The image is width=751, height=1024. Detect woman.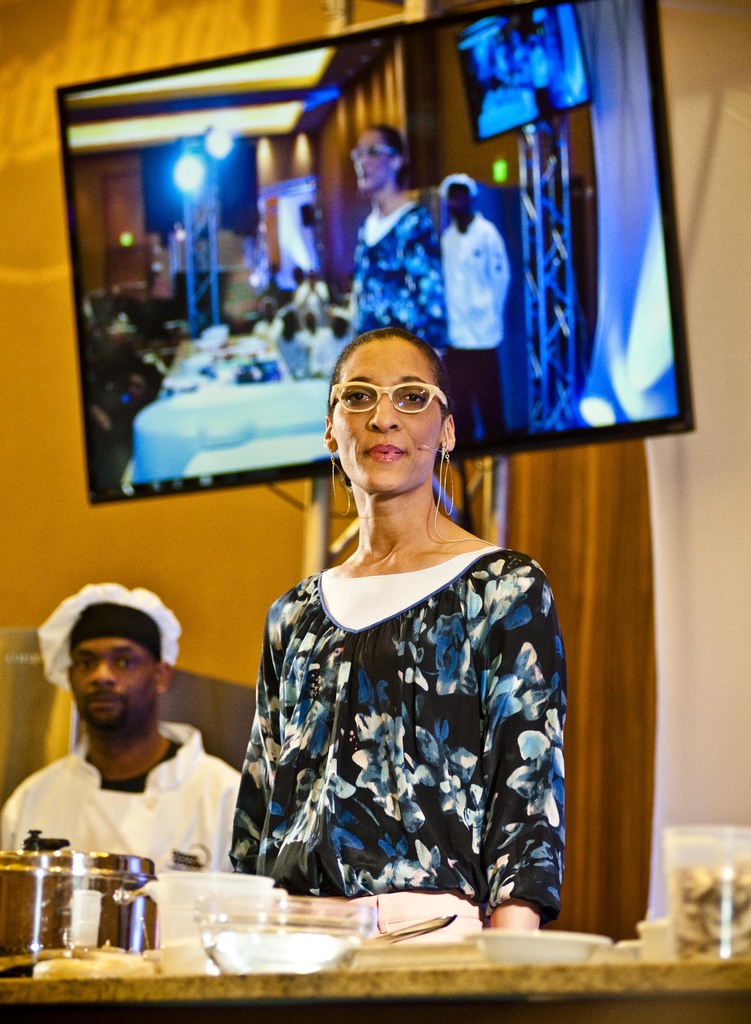
Detection: <bbox>346, 125, 456, 364</bbox>.
